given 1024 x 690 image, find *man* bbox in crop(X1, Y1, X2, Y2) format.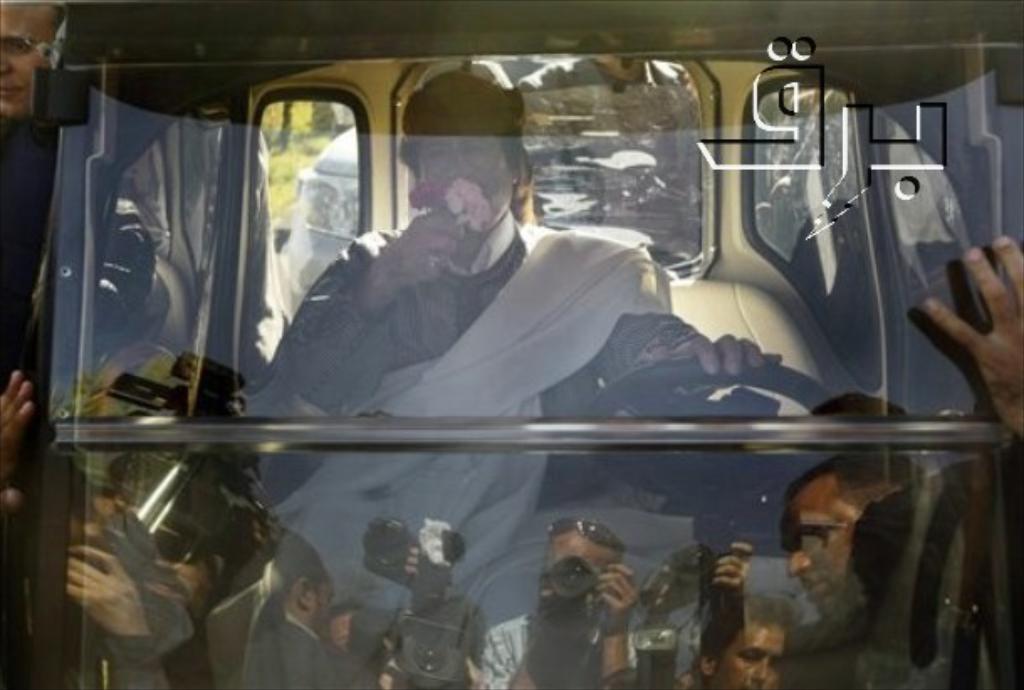
crop(235, 71, 786, 688).
